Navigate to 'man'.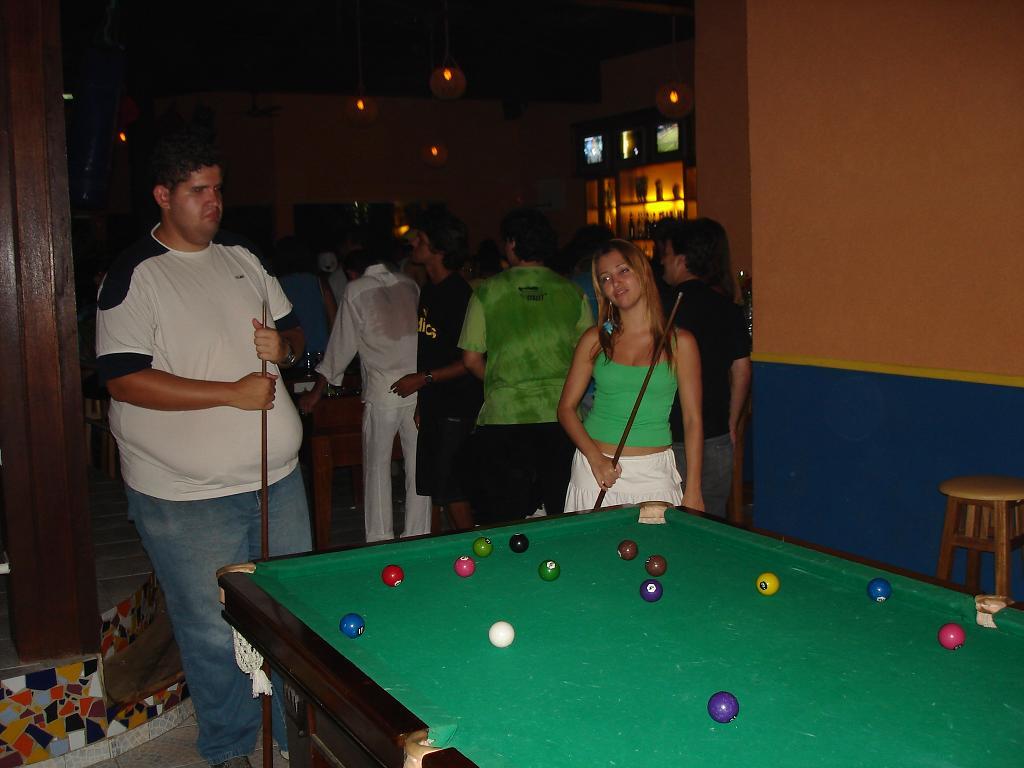
Navigation target: (x1=299, y1=222, x2=425, y2=542).
